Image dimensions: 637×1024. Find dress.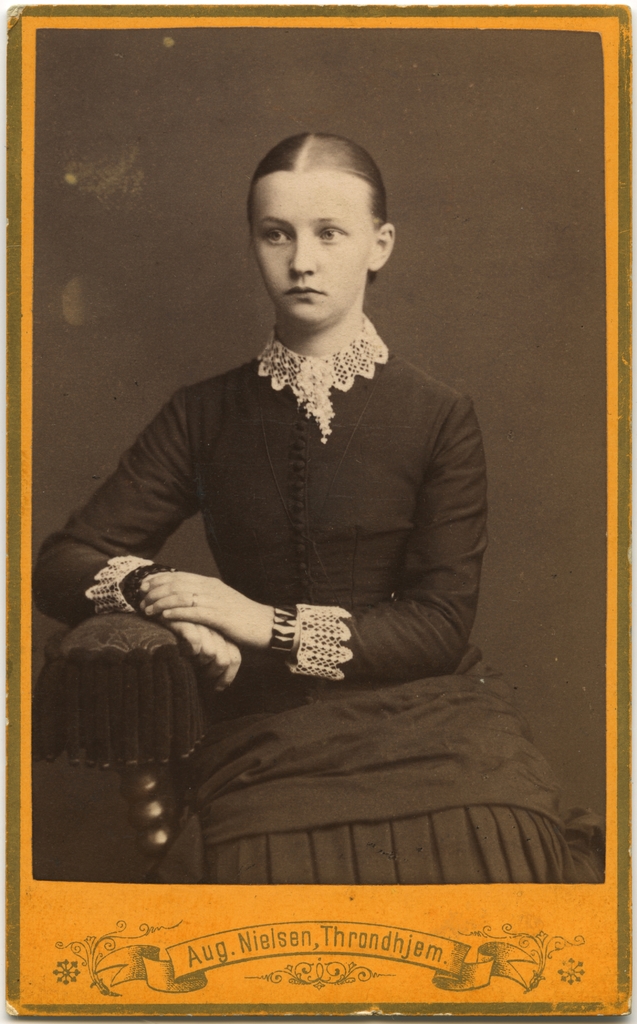
(x1=34, y1=330, x2=607, y2=883).
